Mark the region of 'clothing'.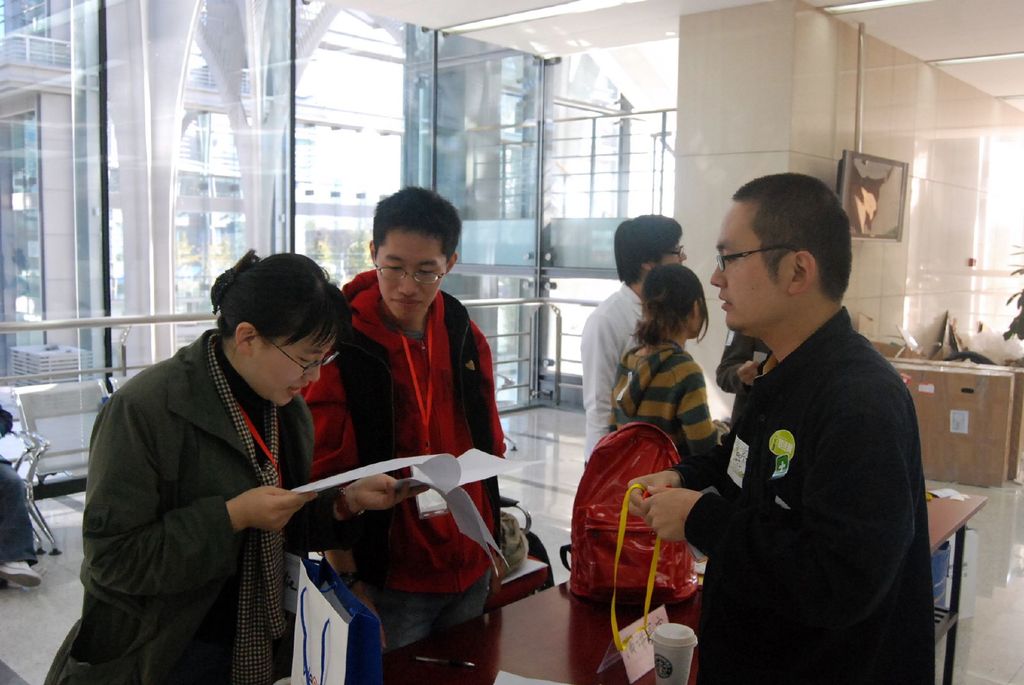
Region: bbox=[675, 253, 943, 682].
